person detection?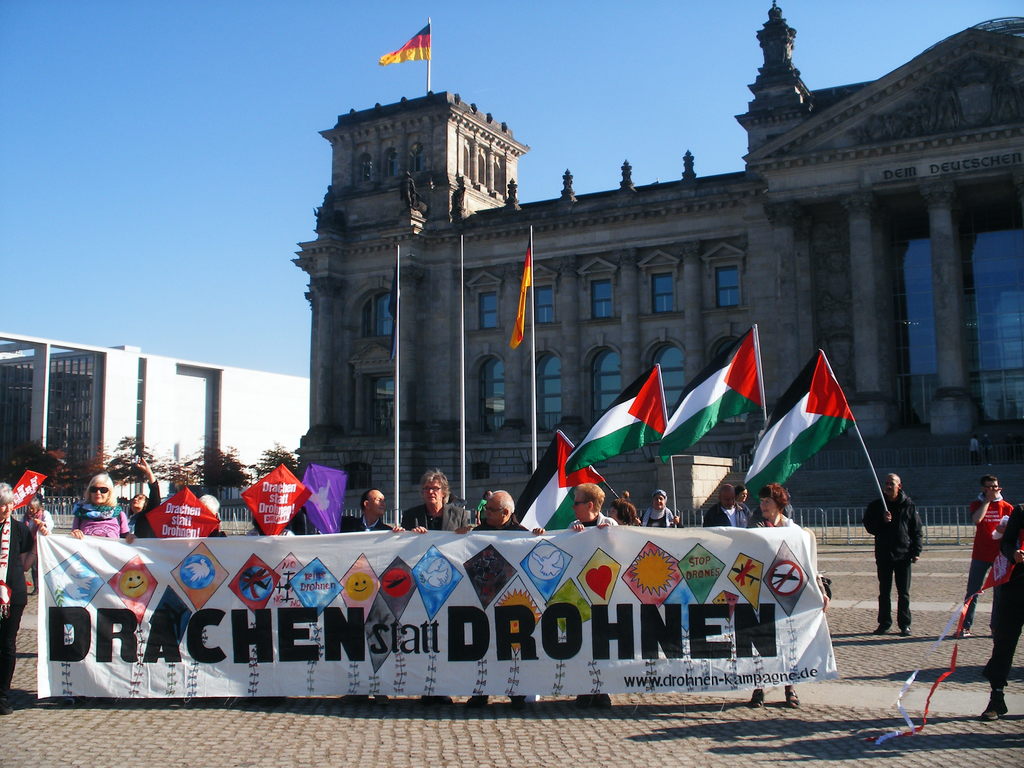
bbox(954, 472, 1018, 631)
